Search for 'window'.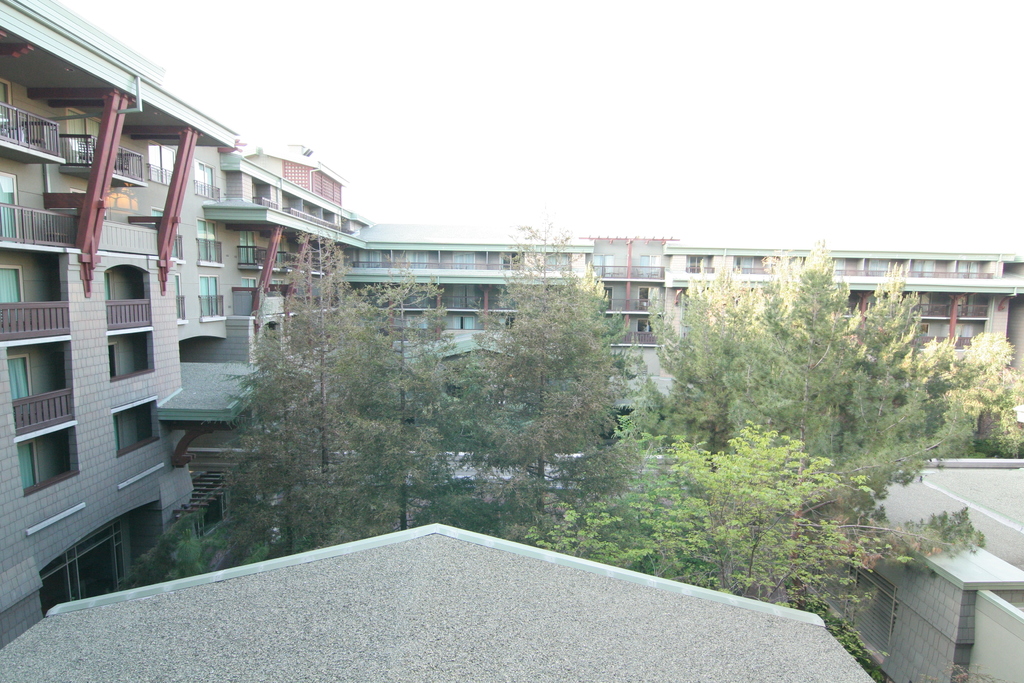
Found at x1=996, y1=259, x2=1023, y2=279.
